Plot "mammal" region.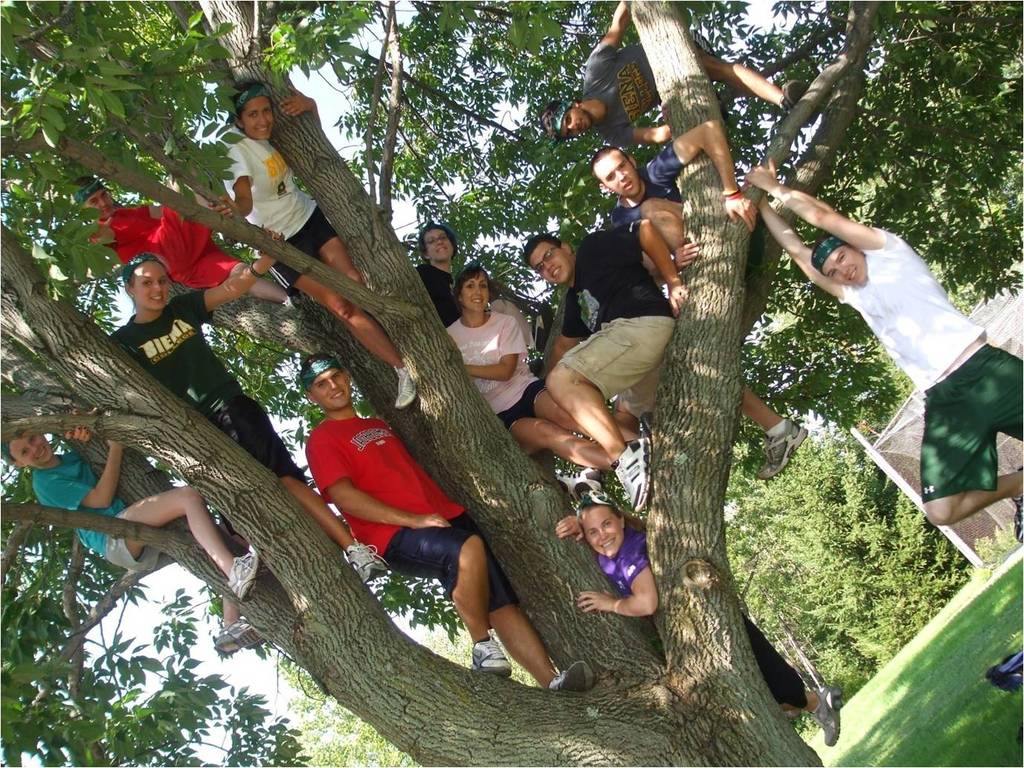
Plotted at {"left": 553, "top": 491, "right": 857, "bottom": 745}.
